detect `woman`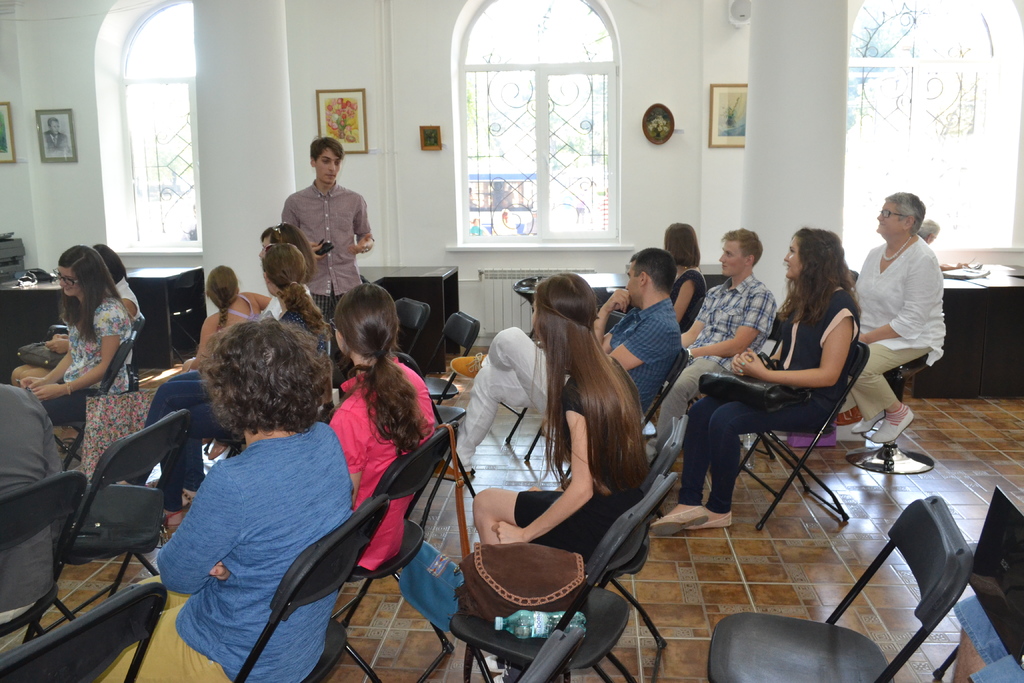
<box>142,242,328,529</box>
